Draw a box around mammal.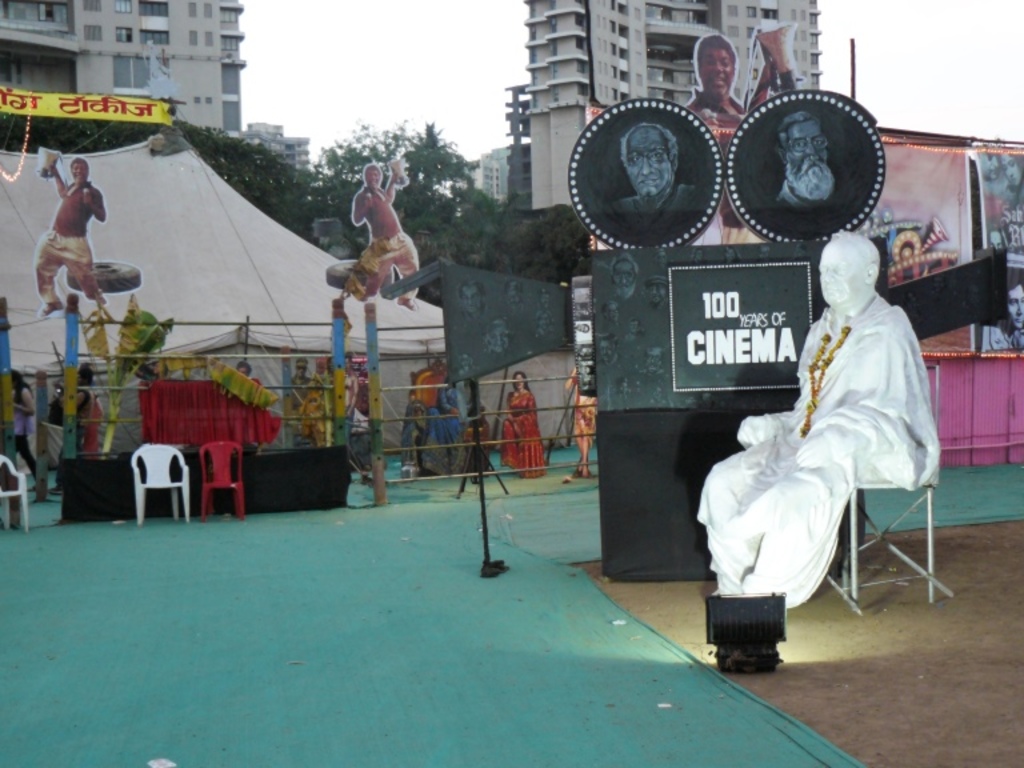
[564, 363, 599, 475].
